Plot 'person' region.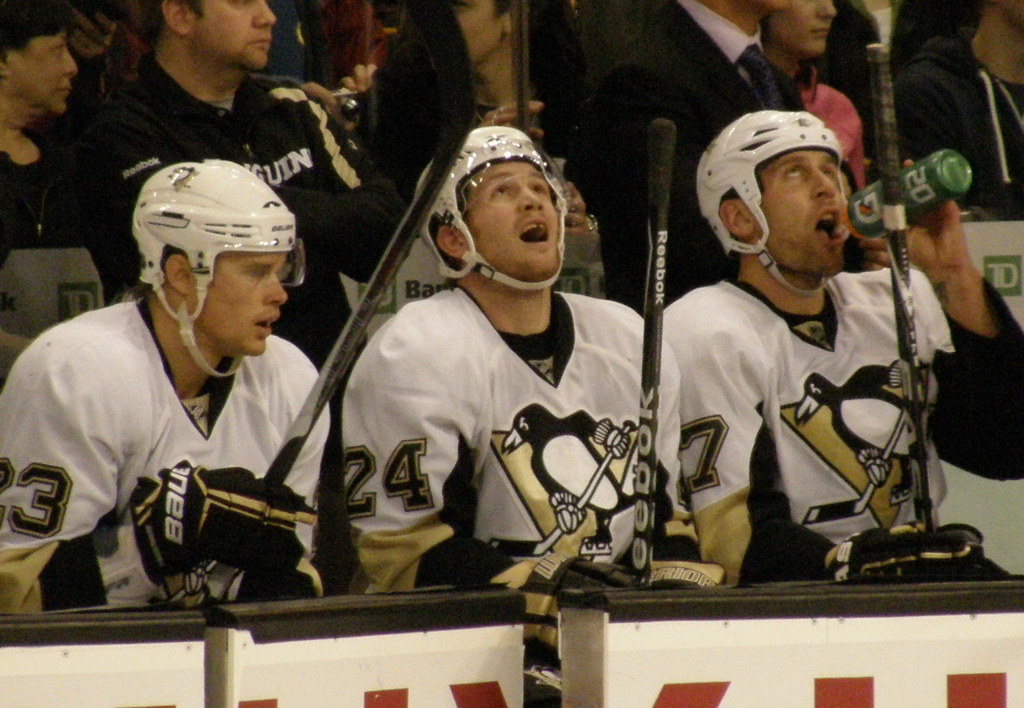
Plotted at 669/111/928/656.
